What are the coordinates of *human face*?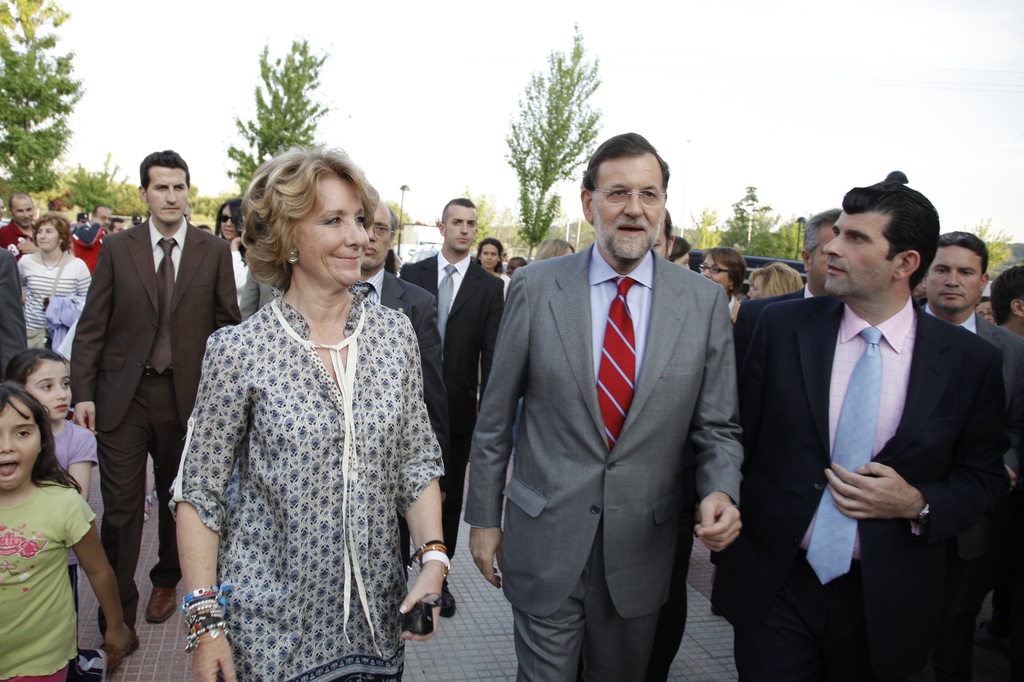
<bbox>297, 166, 366, 286</bbox>.
